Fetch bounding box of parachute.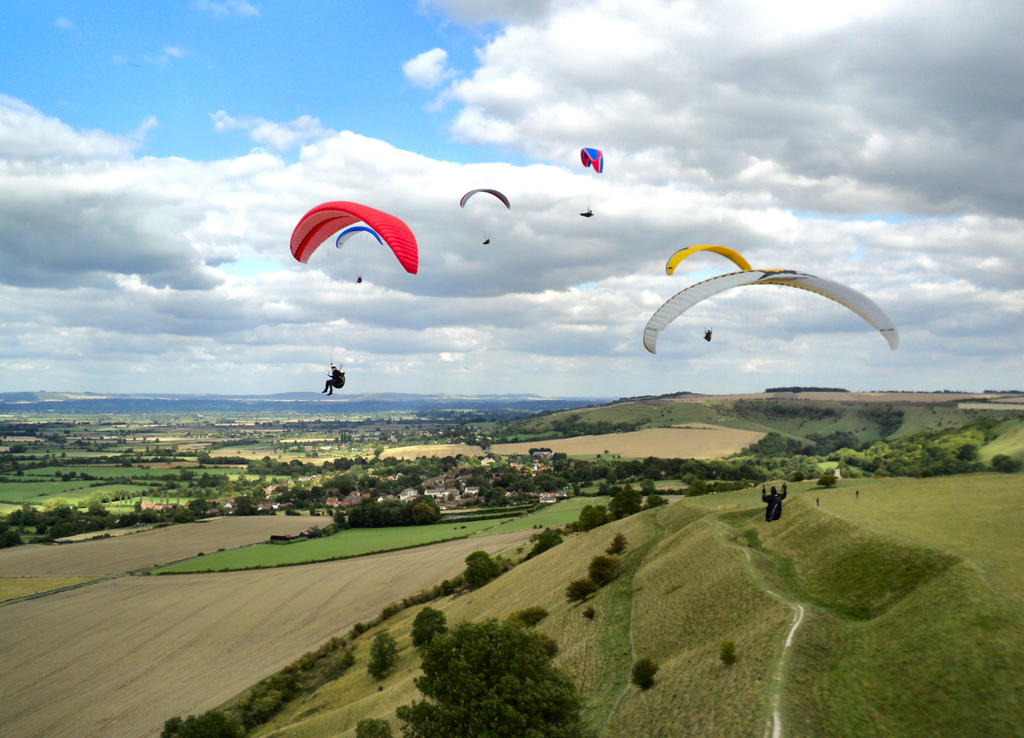
Bbox: rect(455, 188, 511, 240).
